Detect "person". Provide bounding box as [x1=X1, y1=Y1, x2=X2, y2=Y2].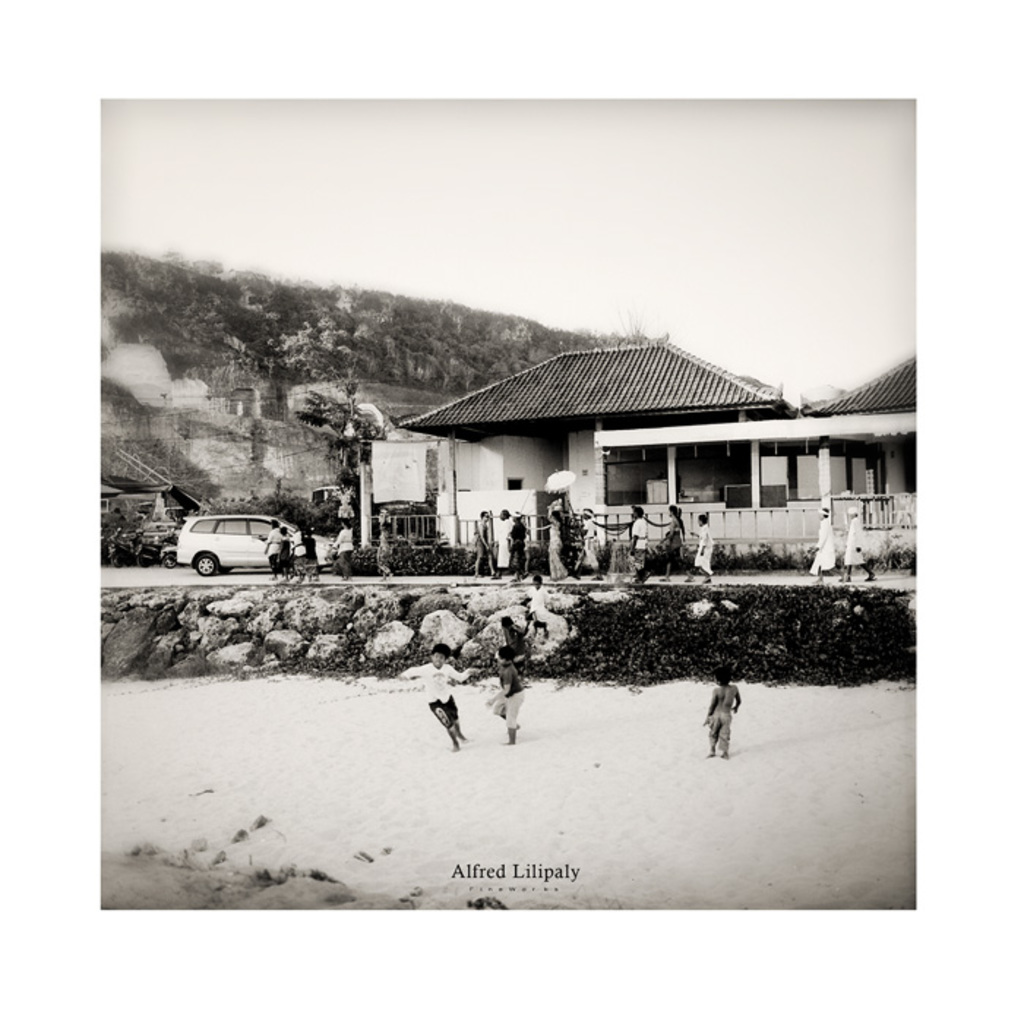
[x1=846, y1=505, x2=878, y2=582].
